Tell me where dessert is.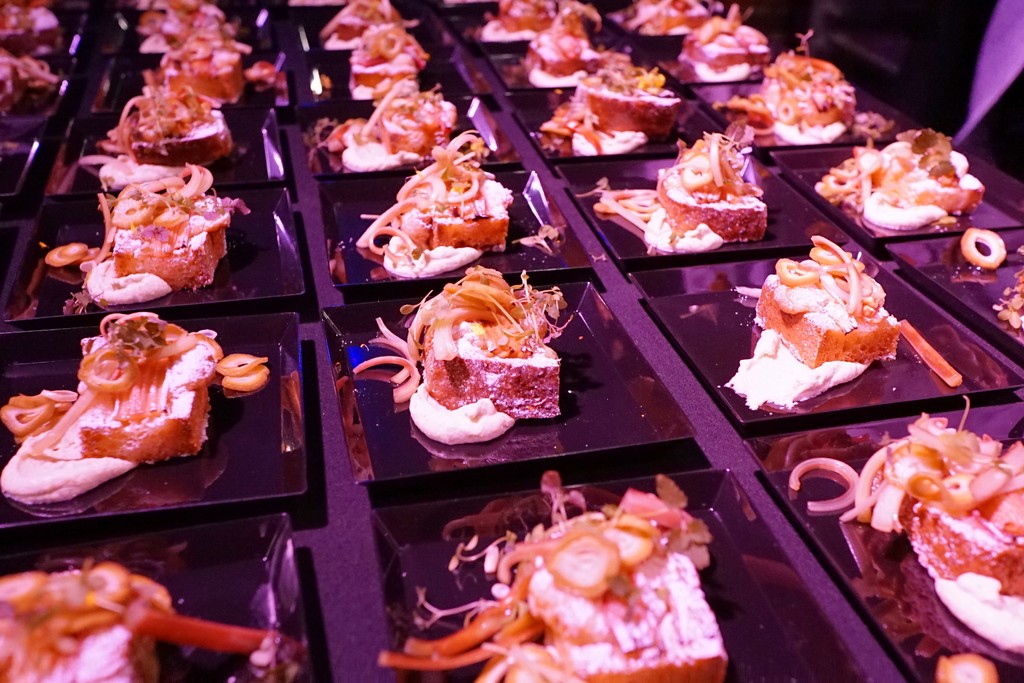
dessert is at 391/284/568/454.
